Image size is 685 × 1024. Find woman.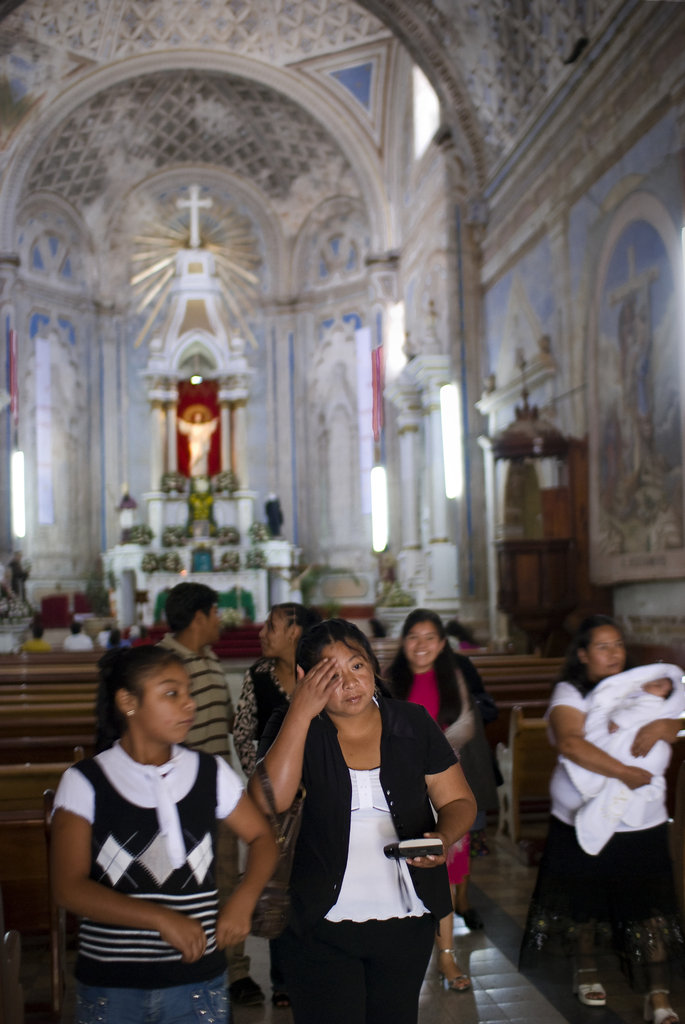
{"x1": 539, "y1": 609, "x2": 684, "y2": 1023}.
